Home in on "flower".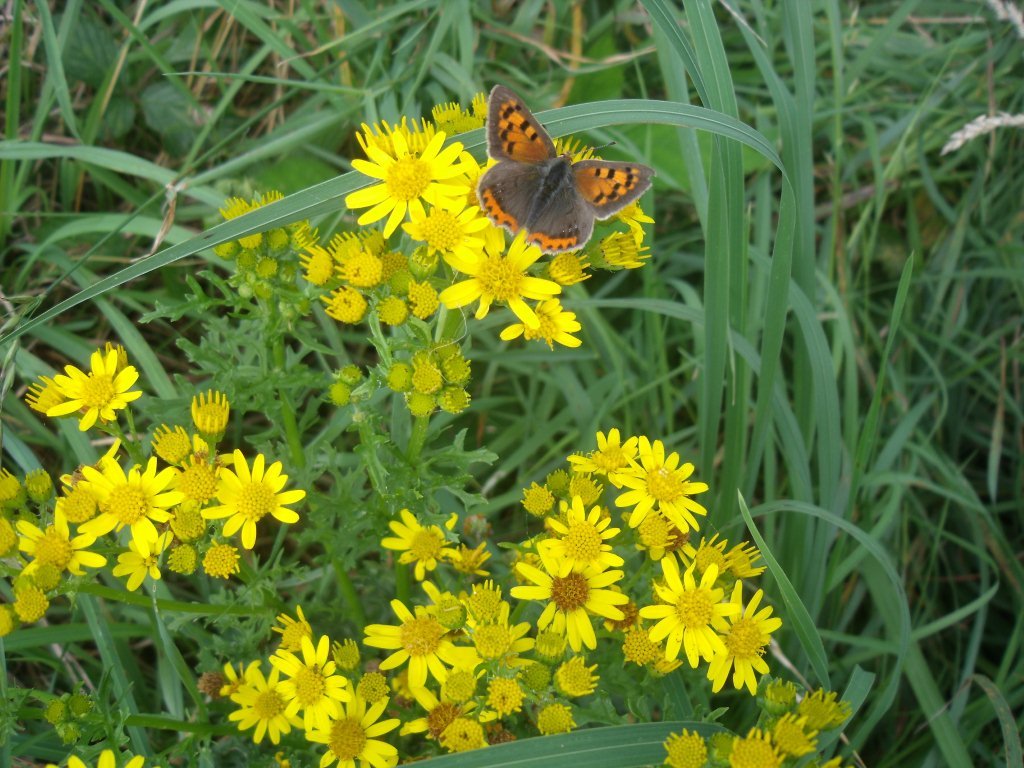
Homed in at rect(363, 504, 540, 748).
